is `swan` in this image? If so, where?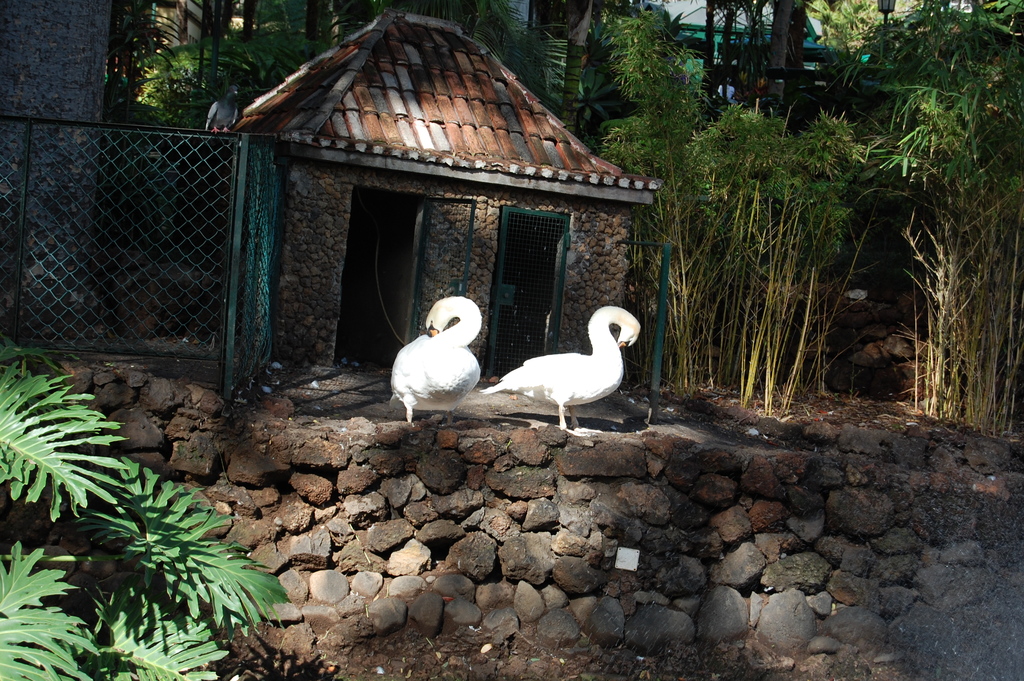
Yes, at 480/302/645/434.
